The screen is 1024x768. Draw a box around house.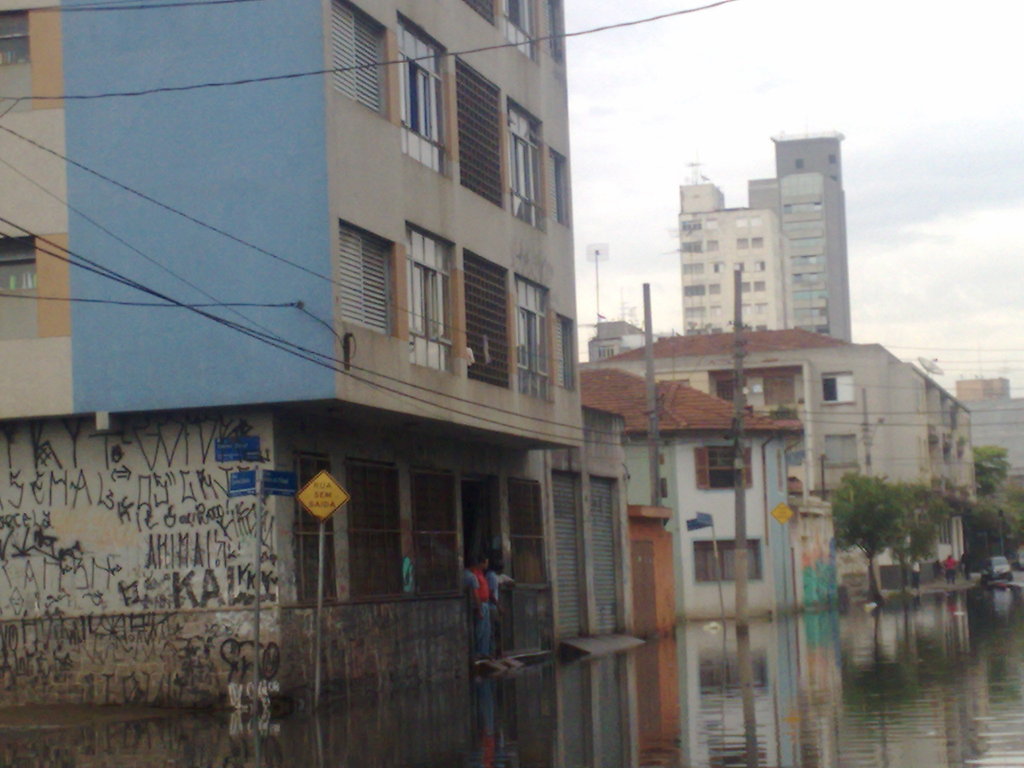
region(963, 362, 1023, 483).
